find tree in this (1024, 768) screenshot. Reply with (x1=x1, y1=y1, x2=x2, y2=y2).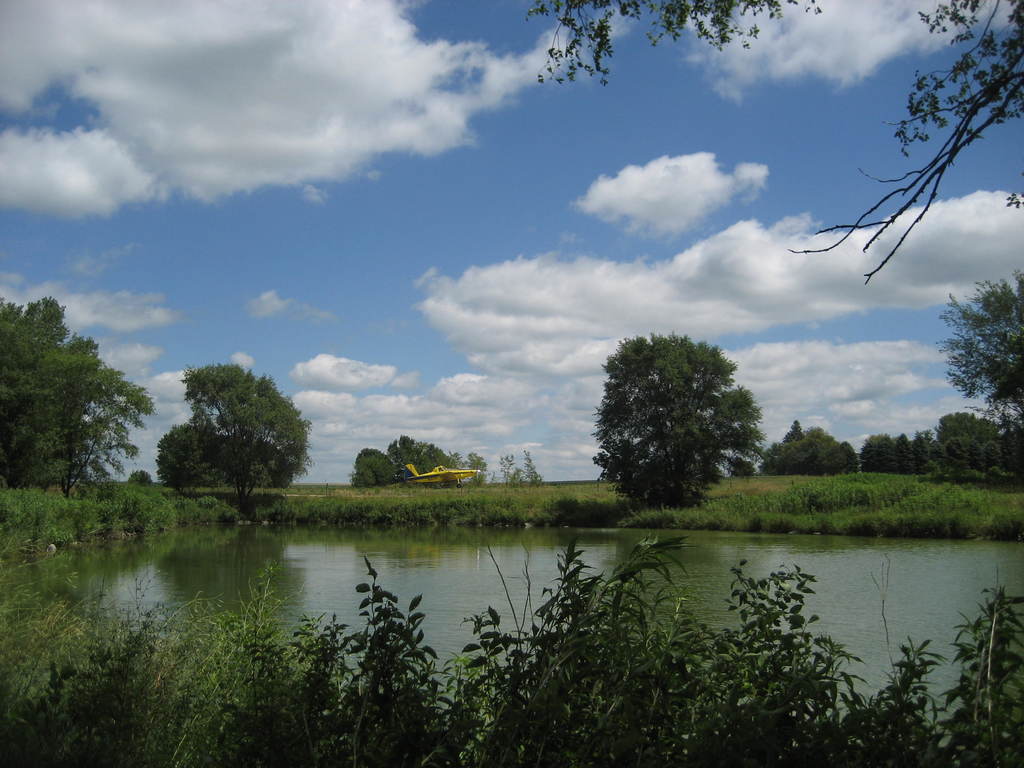
(x1=582, y1=331, x2=767, y2=543).
